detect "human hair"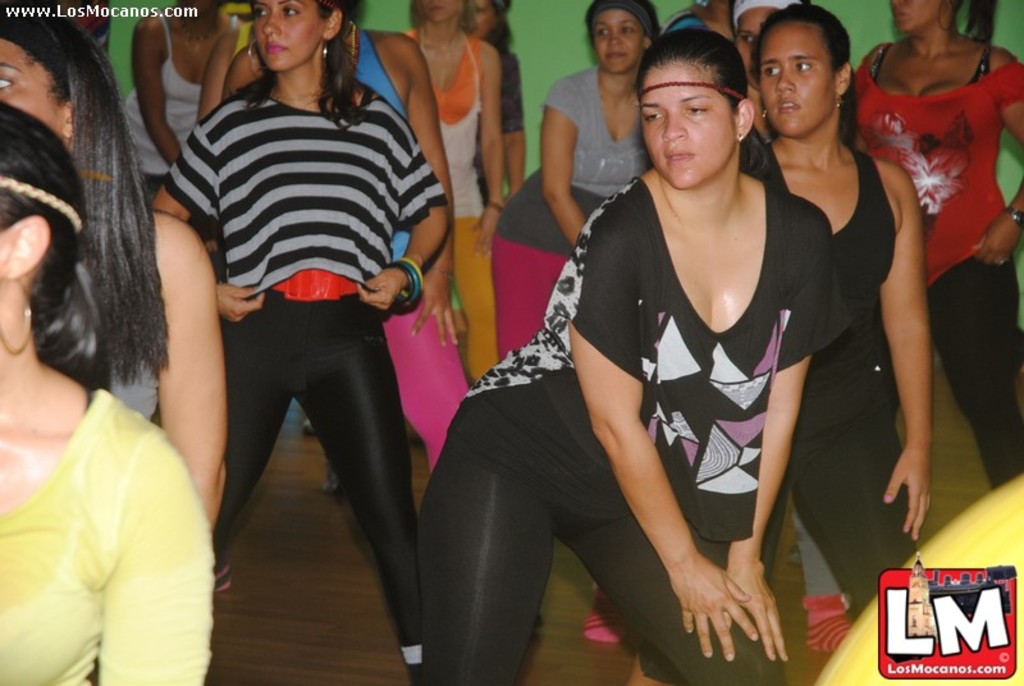
x1=9, y1=23, x2=193, y2=427
